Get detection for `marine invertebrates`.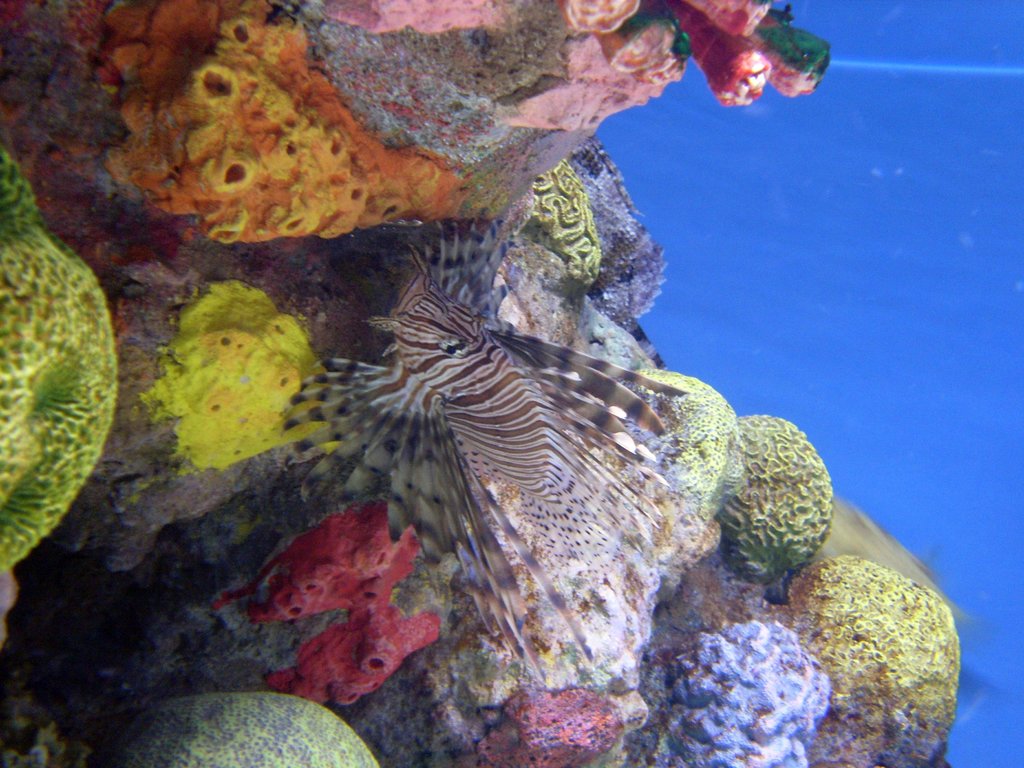
Detection: <region>284, 253, 780, 703</region>.
